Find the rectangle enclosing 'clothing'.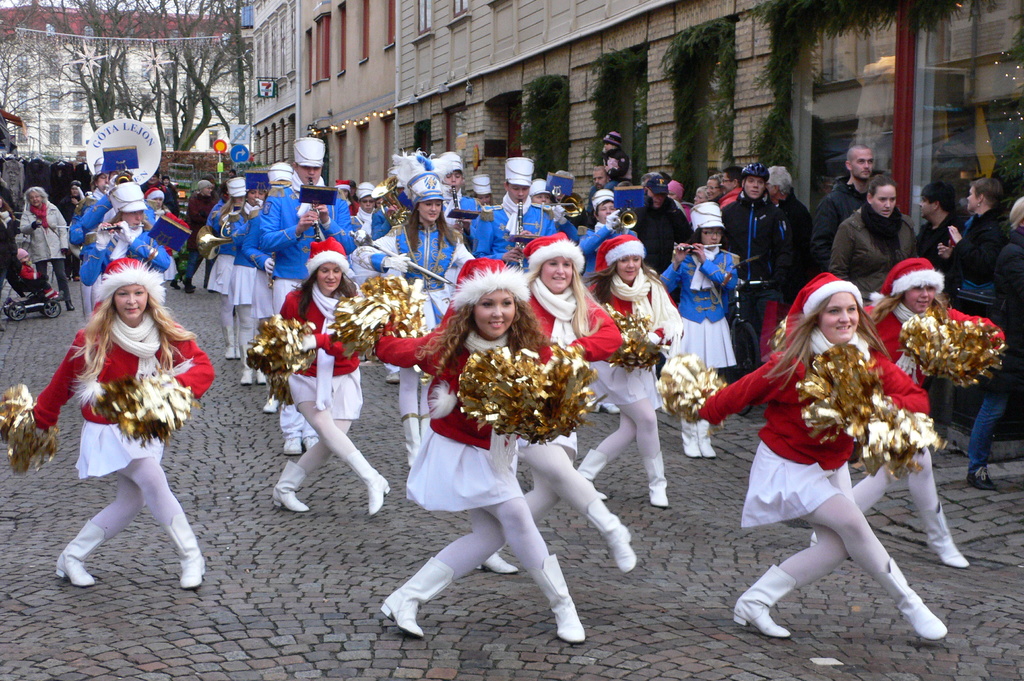
bbox=[476, 237, 617, 552].
